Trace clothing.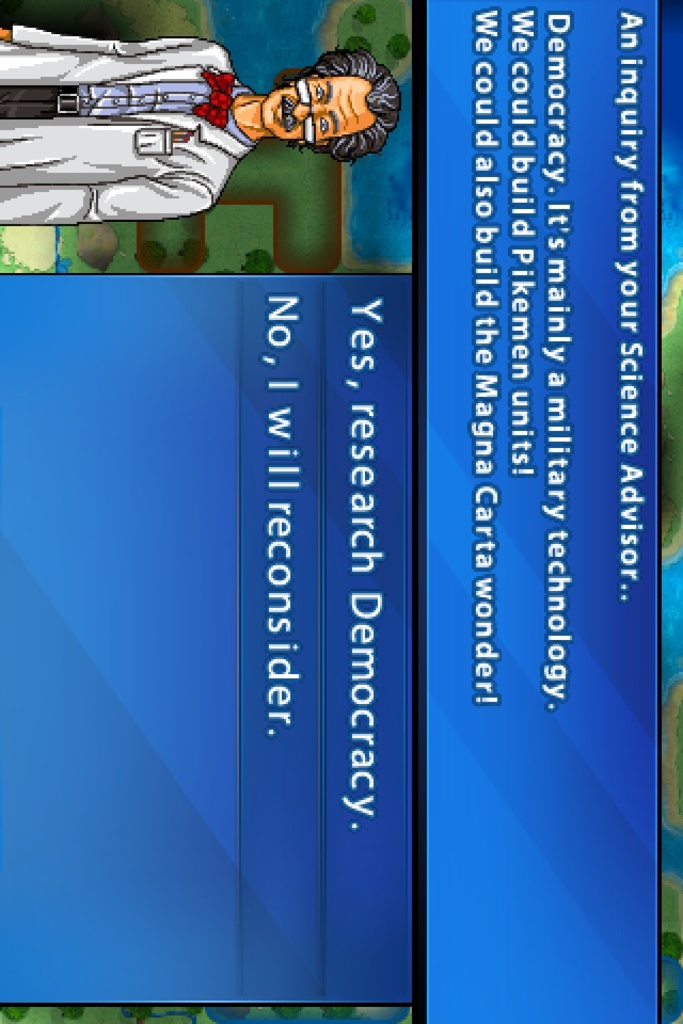
Traced to rect(0, 33, 254, 221).
